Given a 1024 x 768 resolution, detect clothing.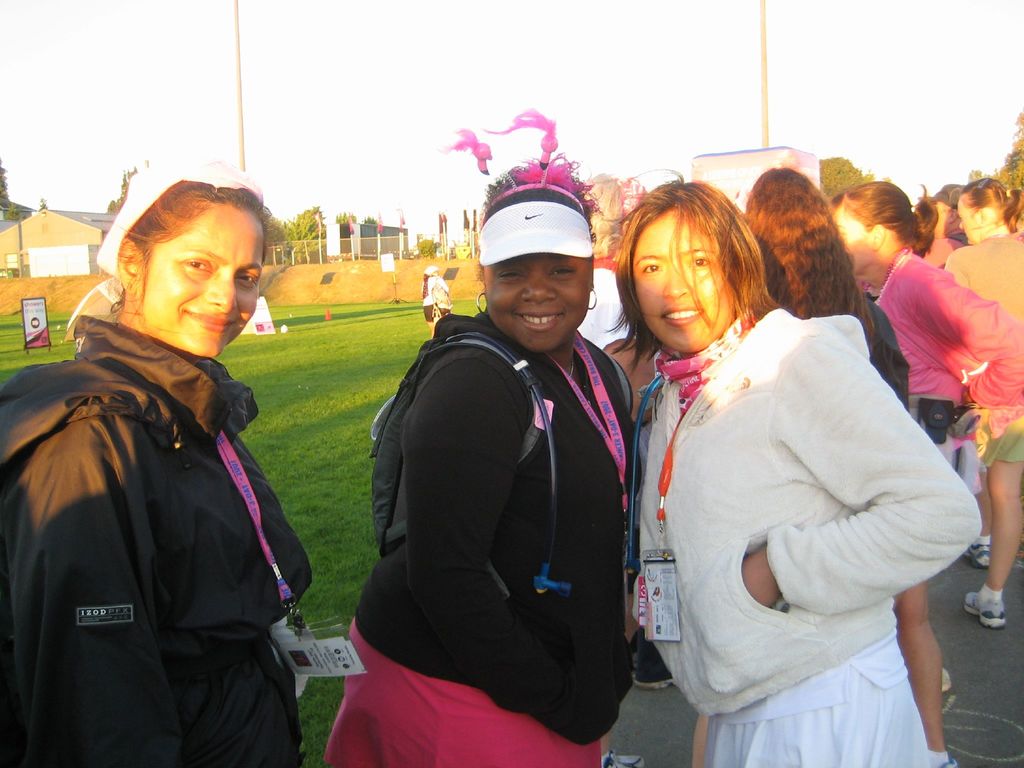
locate(575, 254, 636, 358).
